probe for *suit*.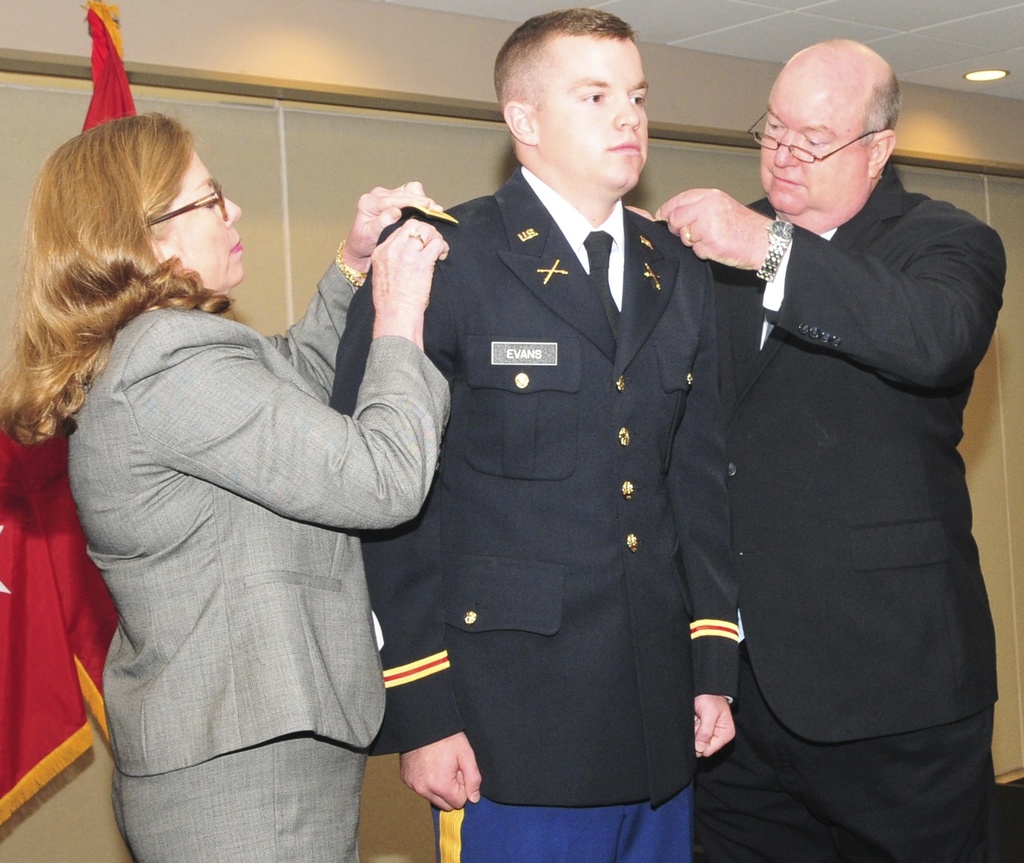
Probe result: crop(673, 54, 1022, 853).
